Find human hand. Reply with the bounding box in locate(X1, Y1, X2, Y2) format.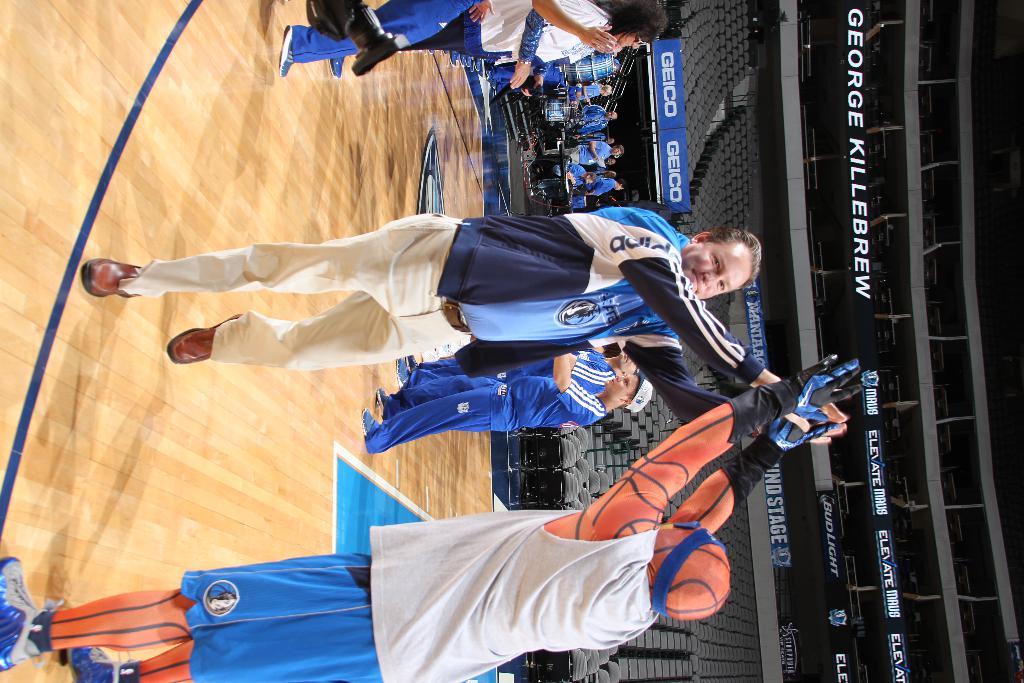
locate(509, 63, 532, 90).
